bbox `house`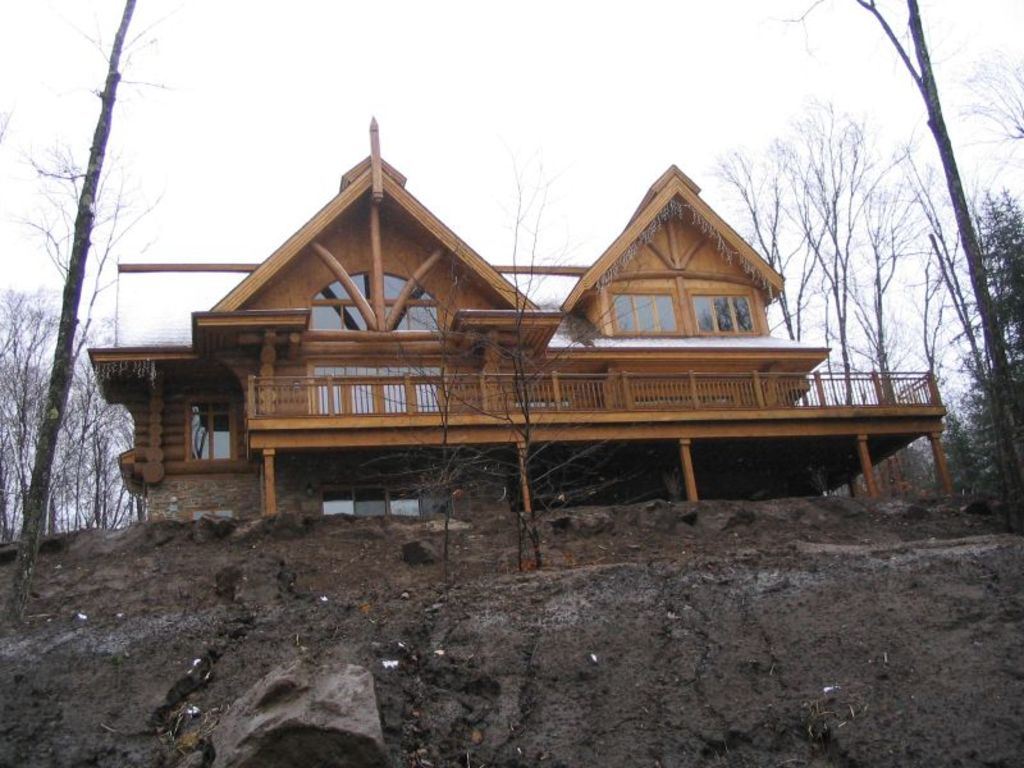
[84,115,960,526]
